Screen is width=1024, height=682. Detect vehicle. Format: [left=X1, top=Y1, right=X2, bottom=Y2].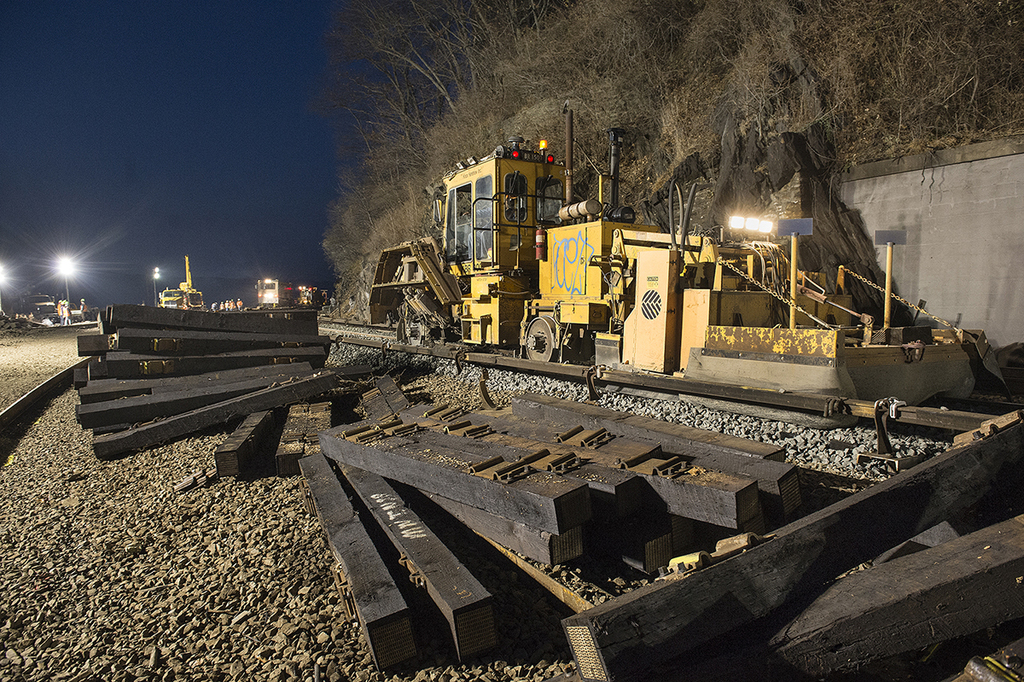
[left=160, top=250, right=207, bottom=312].
